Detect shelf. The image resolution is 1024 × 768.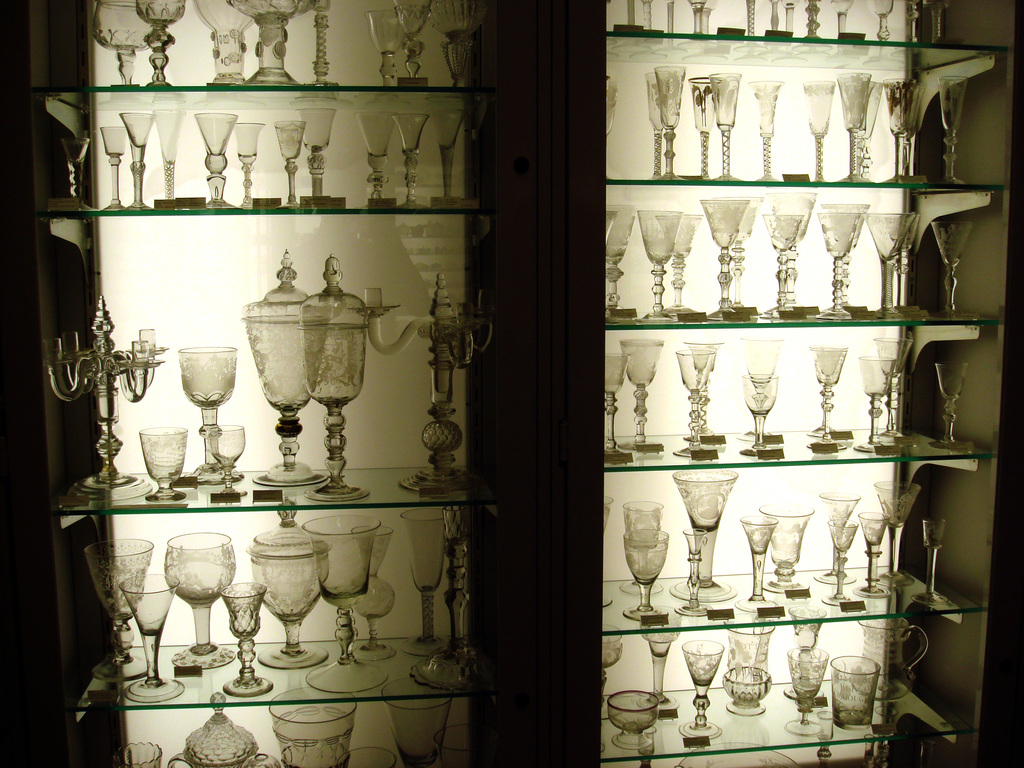
rect(607, 305, 991, 470).
